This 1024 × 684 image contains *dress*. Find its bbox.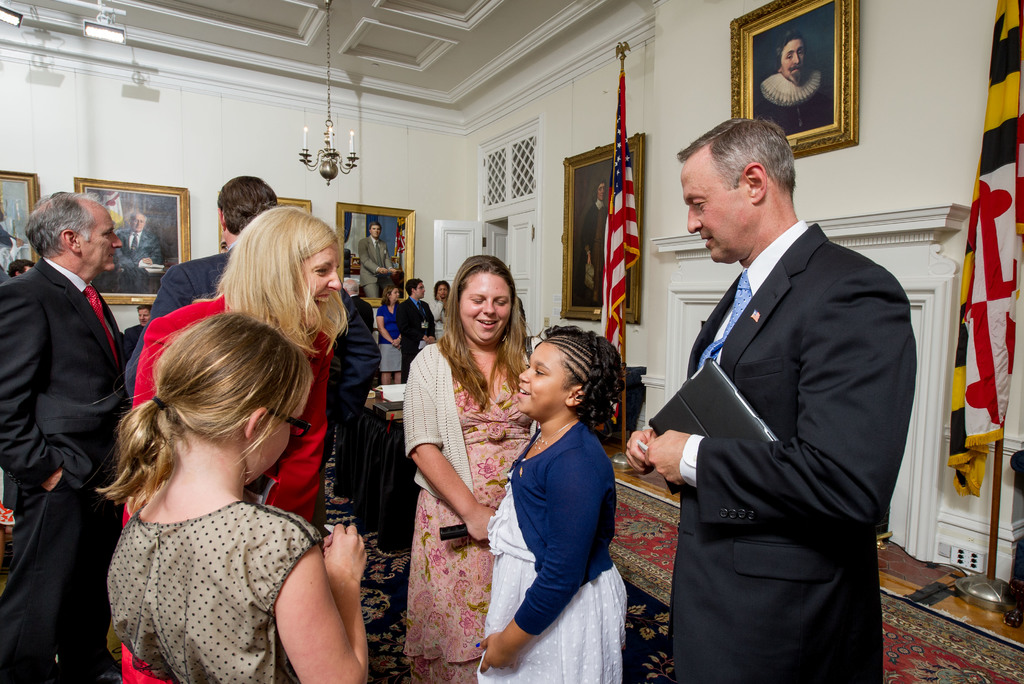
l=120, t=289, r=337, b=683.
